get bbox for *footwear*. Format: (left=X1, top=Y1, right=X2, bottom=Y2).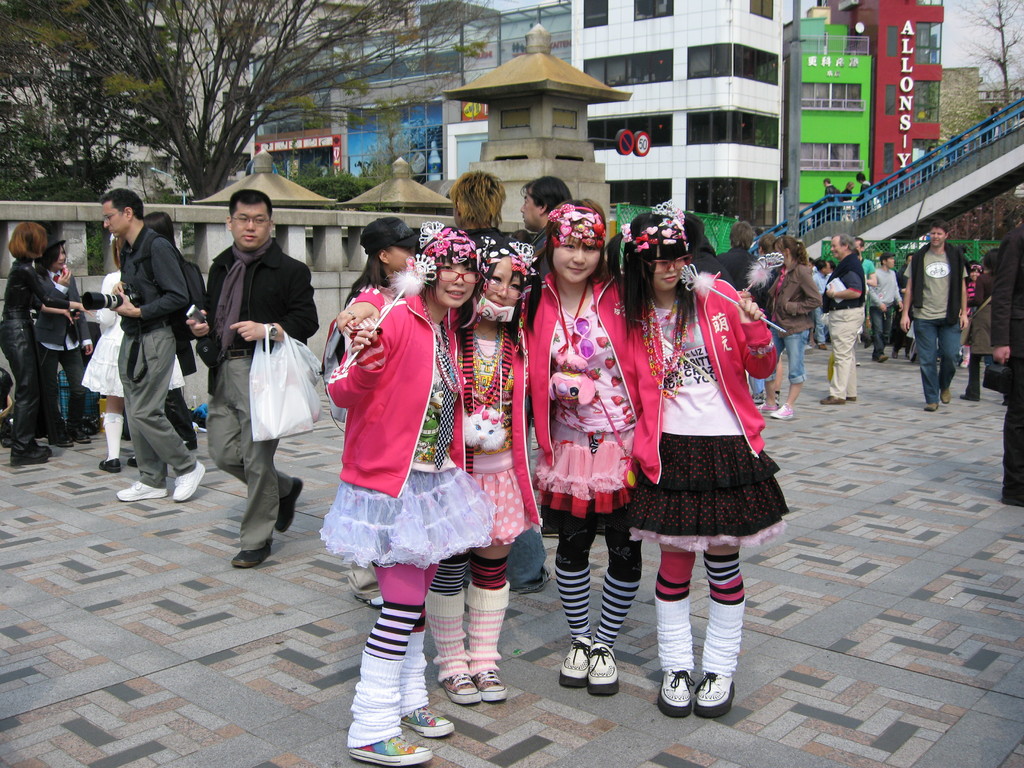
(left=944, top=386, right=955, bottom=403).
